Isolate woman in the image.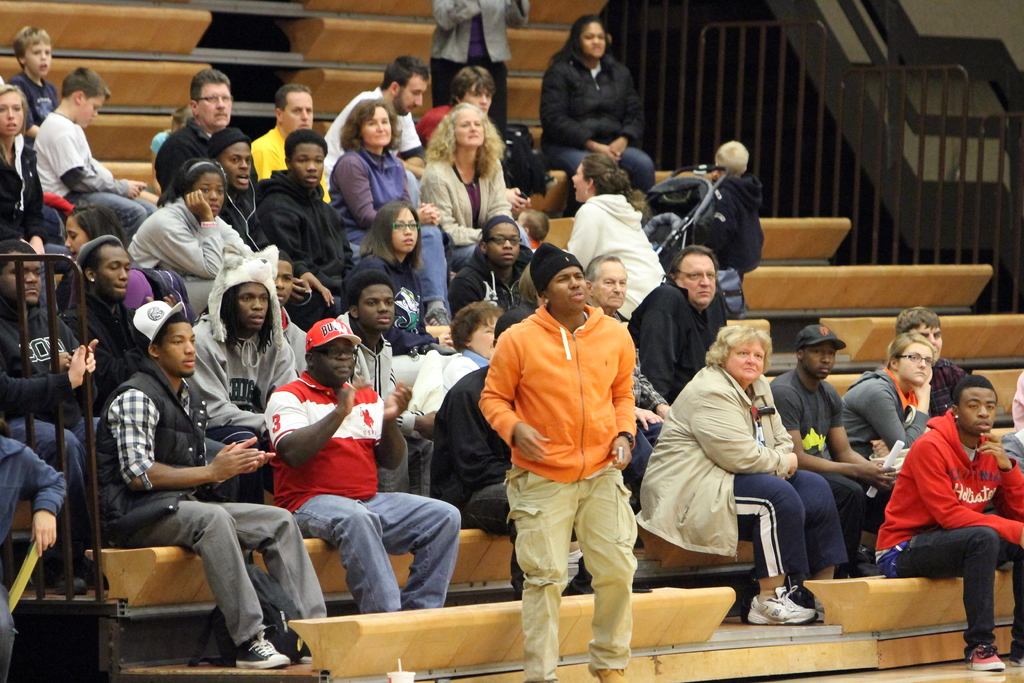
Isolated region: 44 197 159 304.
